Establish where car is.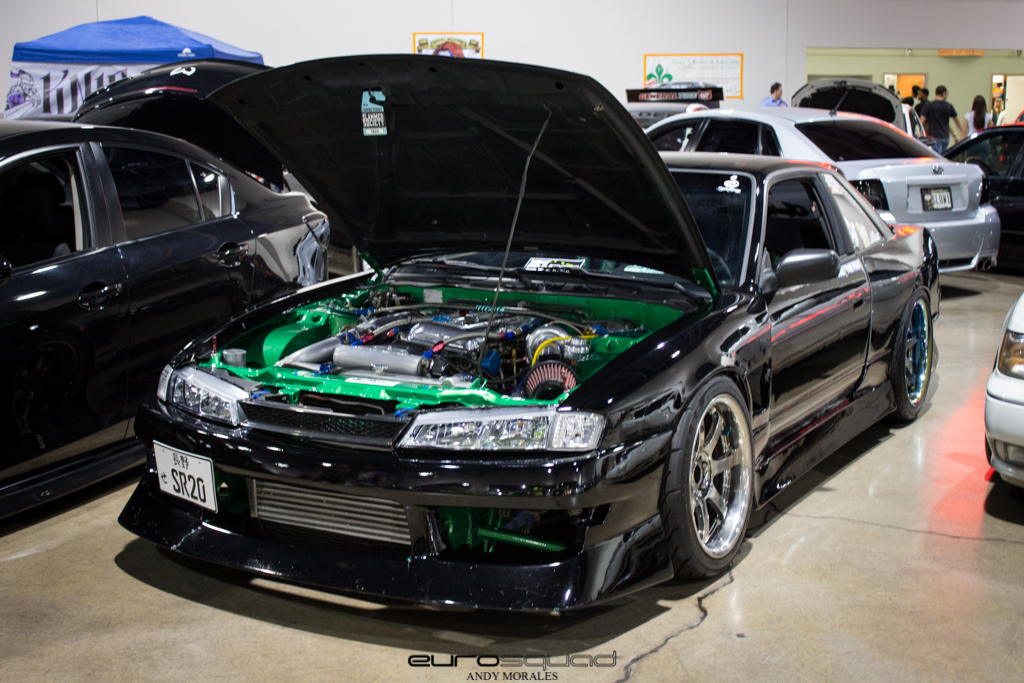
Established at <region>986, 288, 1023, 487</region>.
